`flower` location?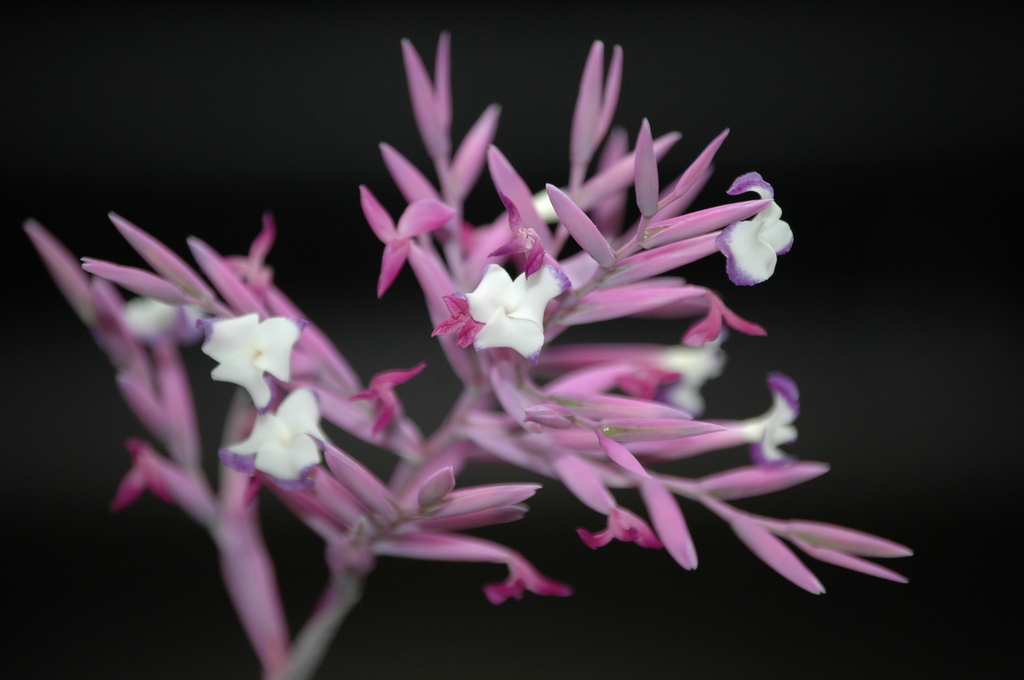
<region>204, 314, 308, 410</region>
